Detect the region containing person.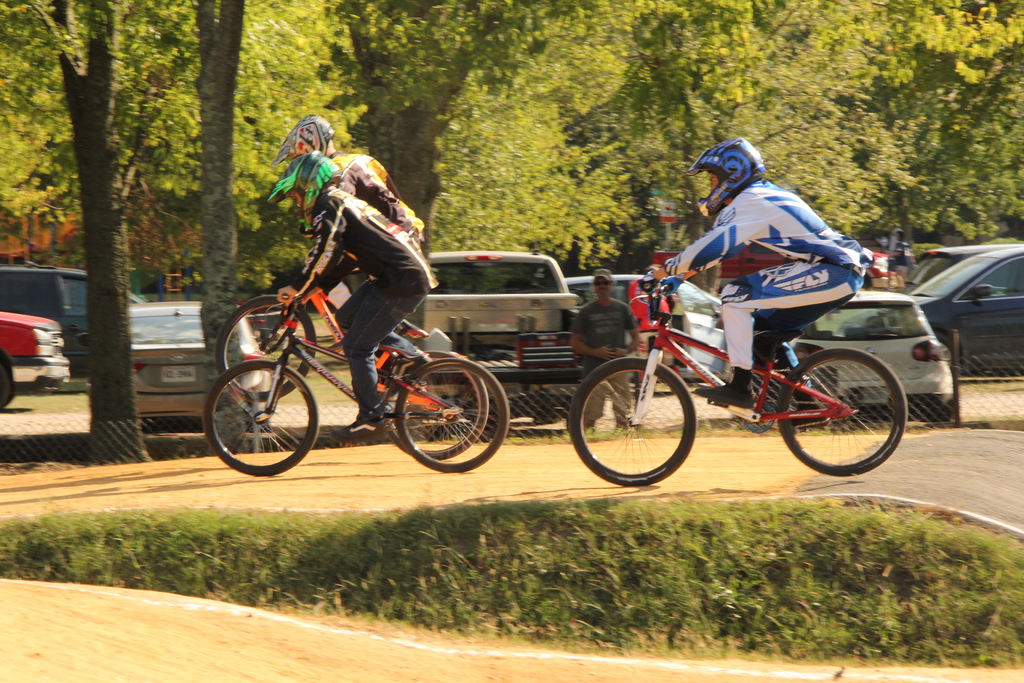
(left=272, top=105, right=432, bottom=358).
